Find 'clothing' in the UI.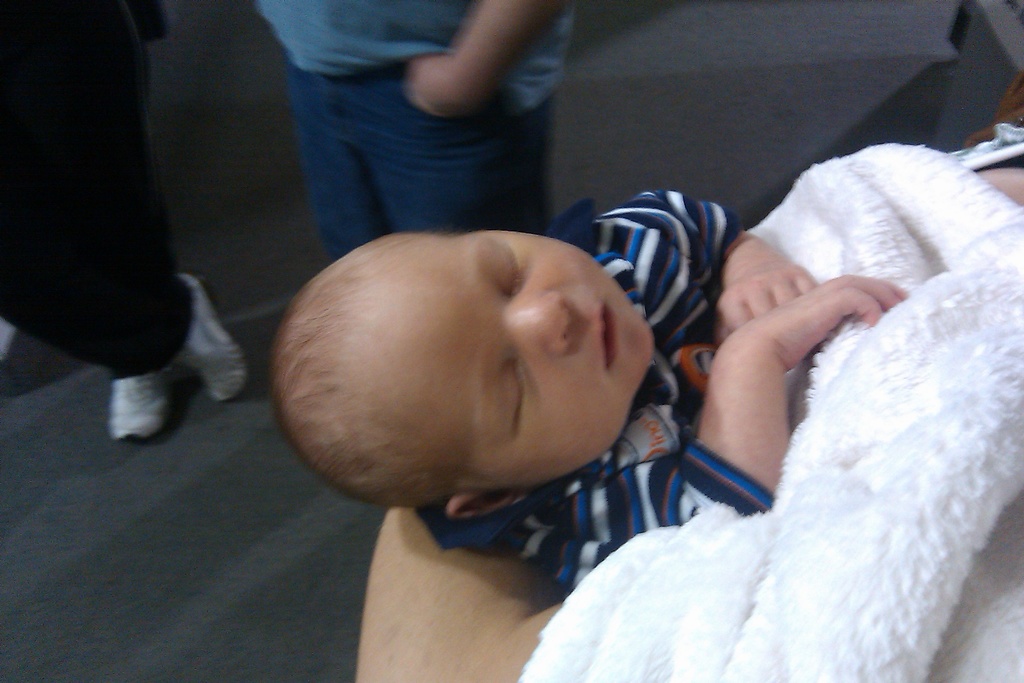
UI element at <region>0, 0, 202, 378</region>.
